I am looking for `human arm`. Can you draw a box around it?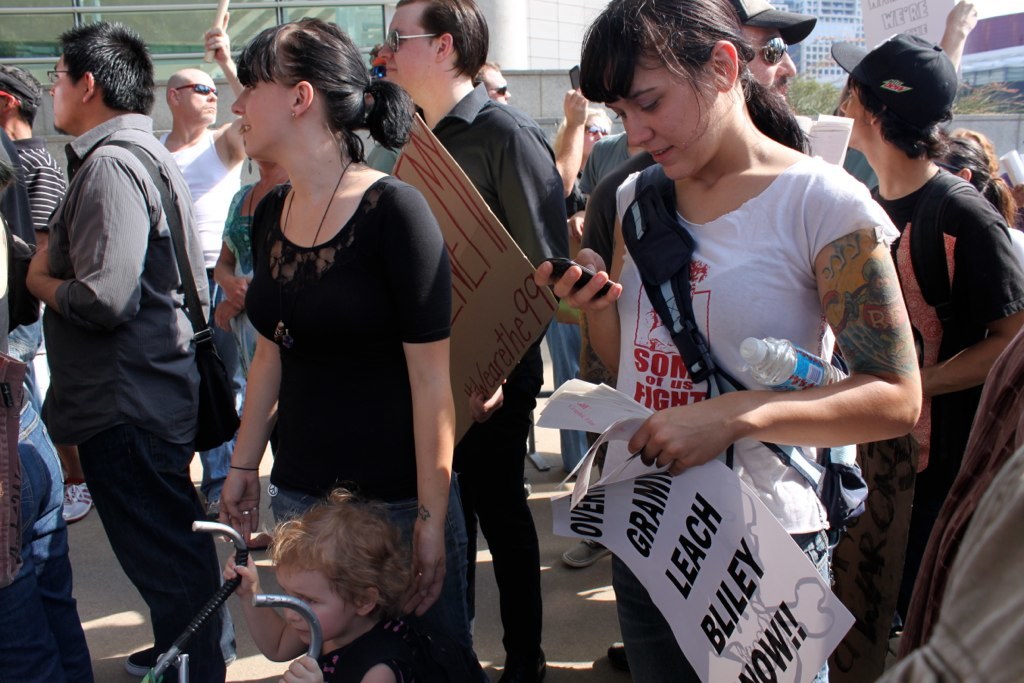
Sure, the bounding box is box=[209, 193, 289, 558].
